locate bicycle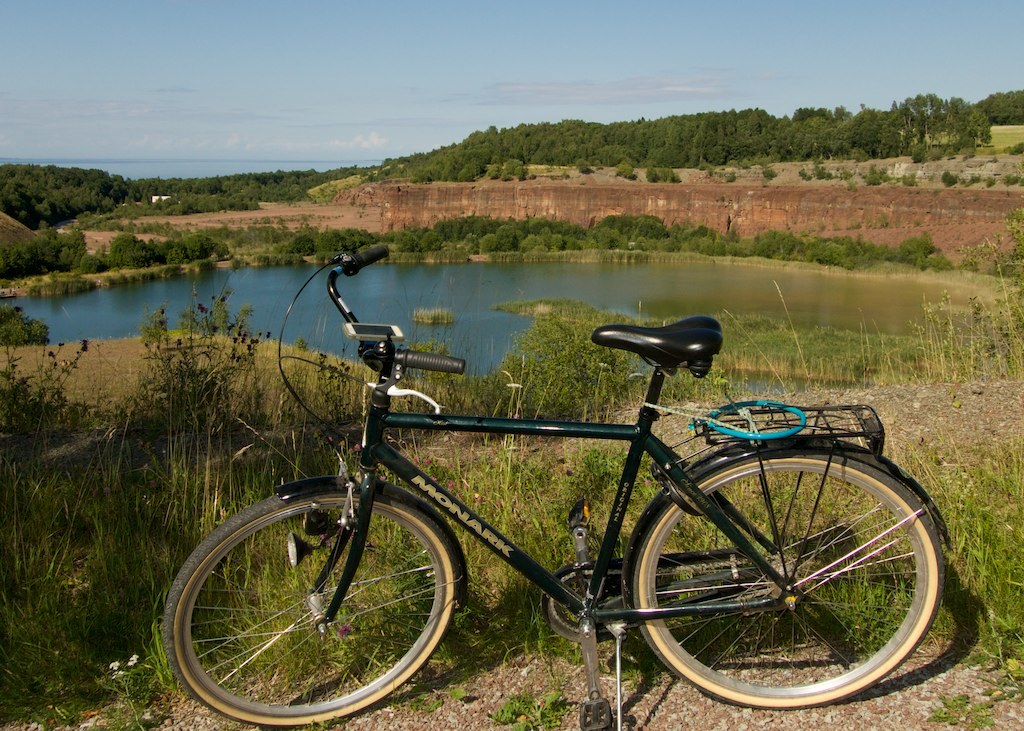
{"left": 162, "top": 287, "right": 952, "bottom": 726}
